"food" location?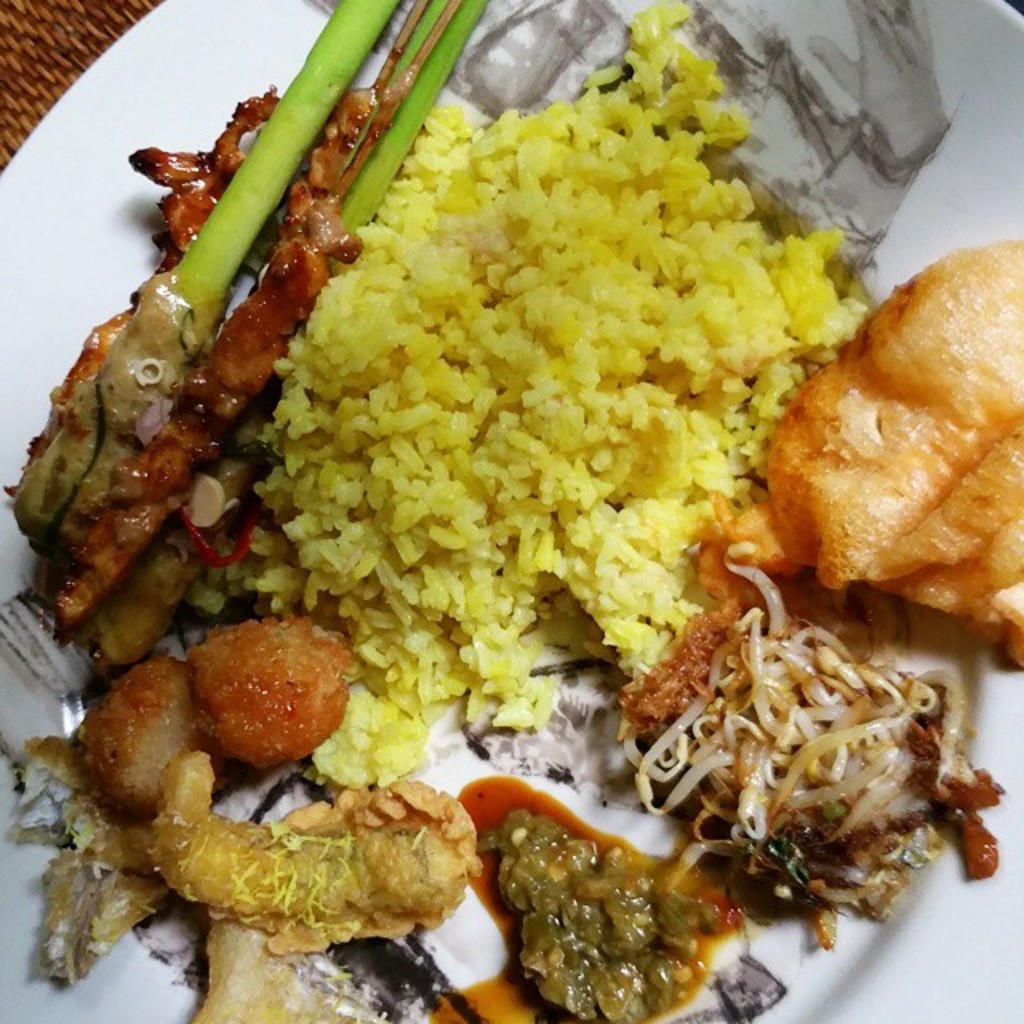
region(616, 534, 998, 954)
